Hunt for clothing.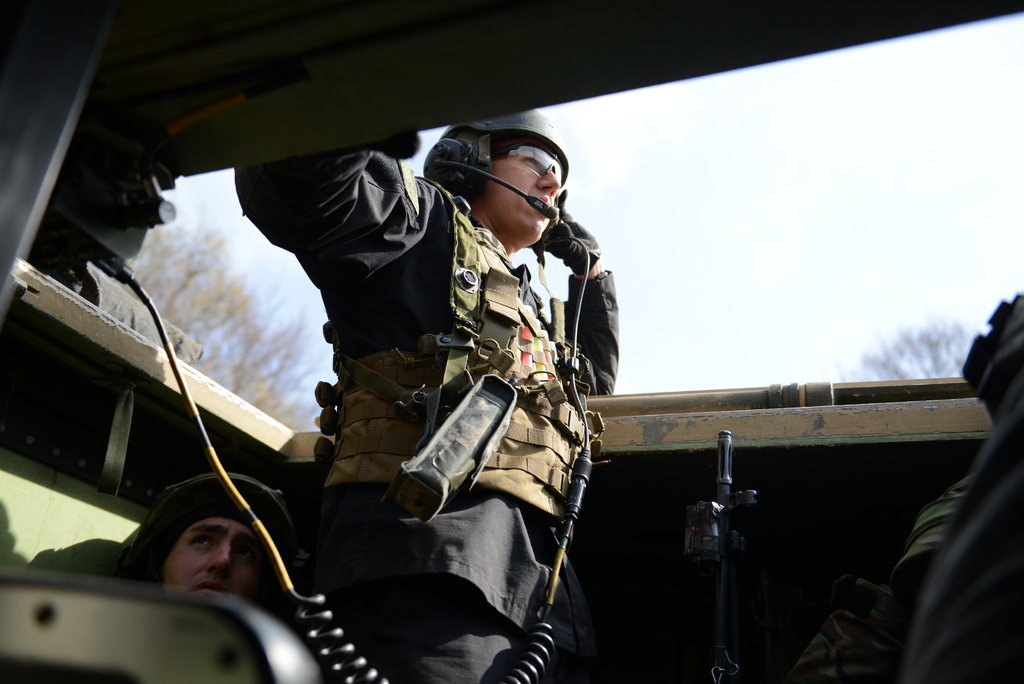
Hunted down at {"left": 235, "top": 133, "right": 621, "bottom": 683}.
